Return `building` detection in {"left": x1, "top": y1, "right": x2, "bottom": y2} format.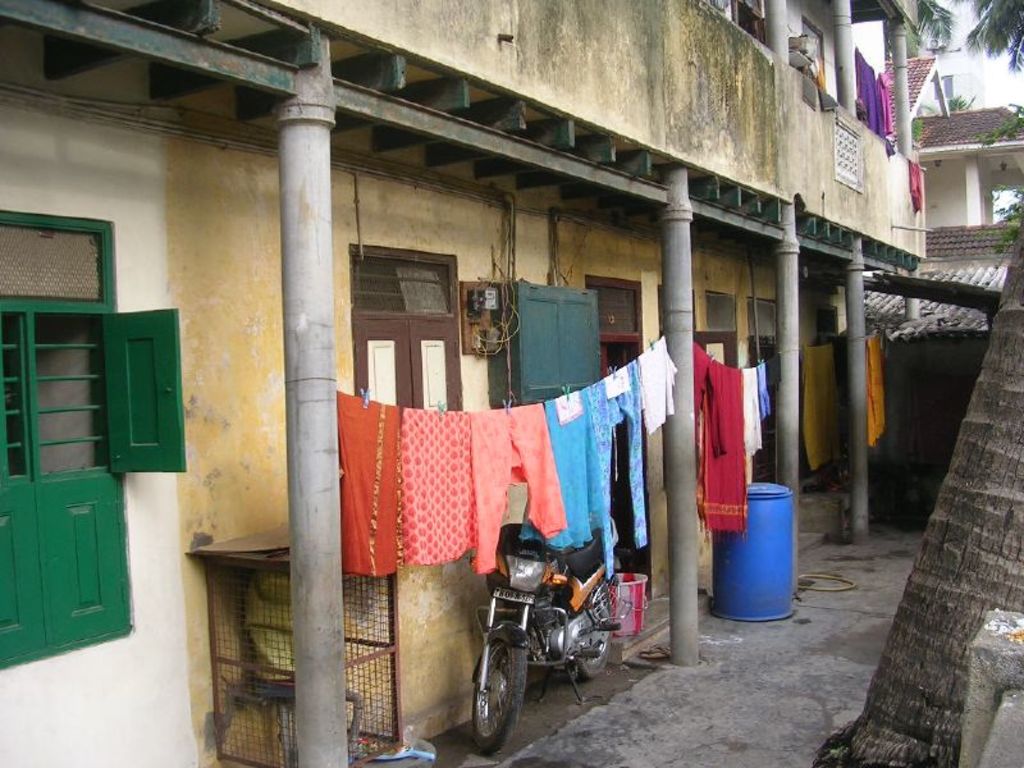
{"left": 0, "top": 0, "right": 928, "bottom": 767}.
